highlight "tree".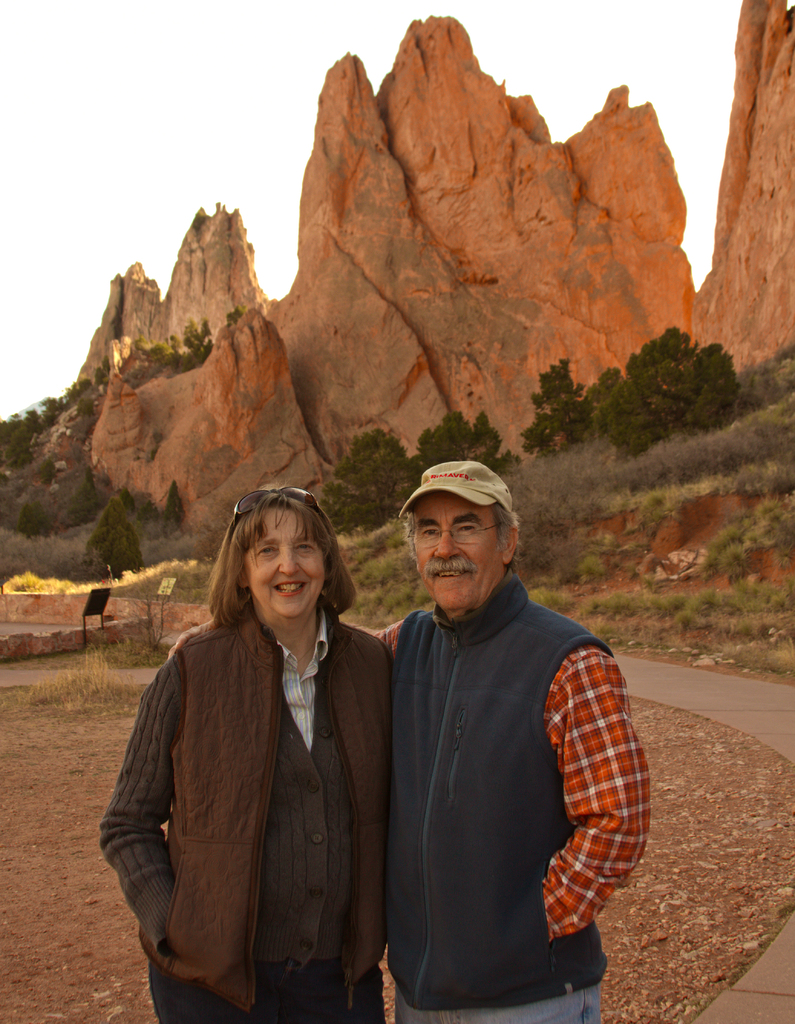
Highlighted region: 425/420/505/481.
